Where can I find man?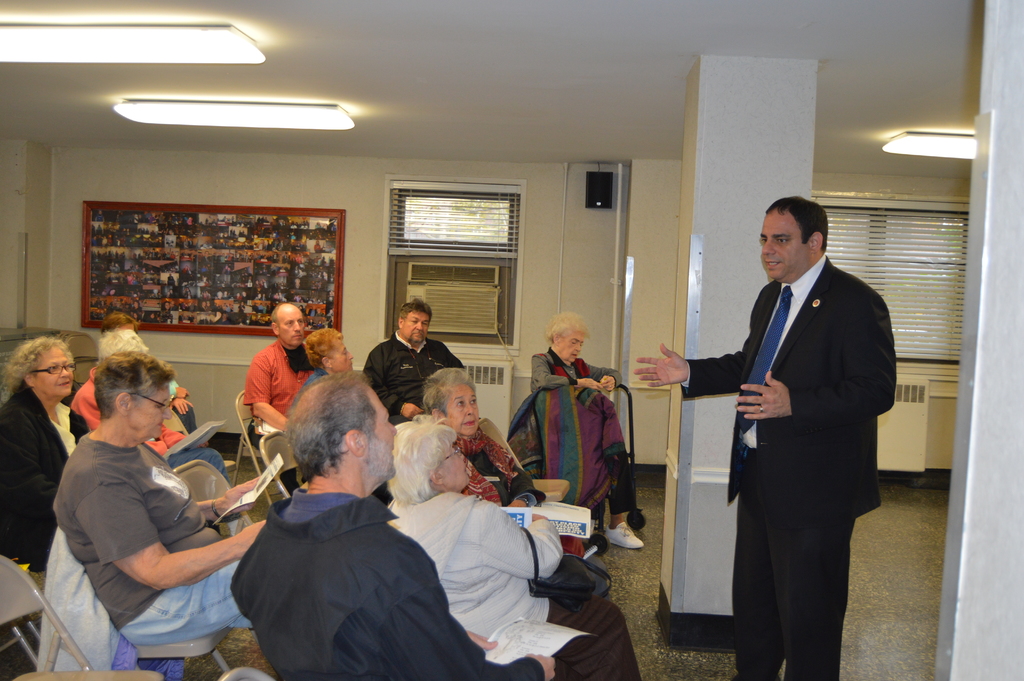
You can find it at (x1=358, y1=291, x2=461, y2=416).
